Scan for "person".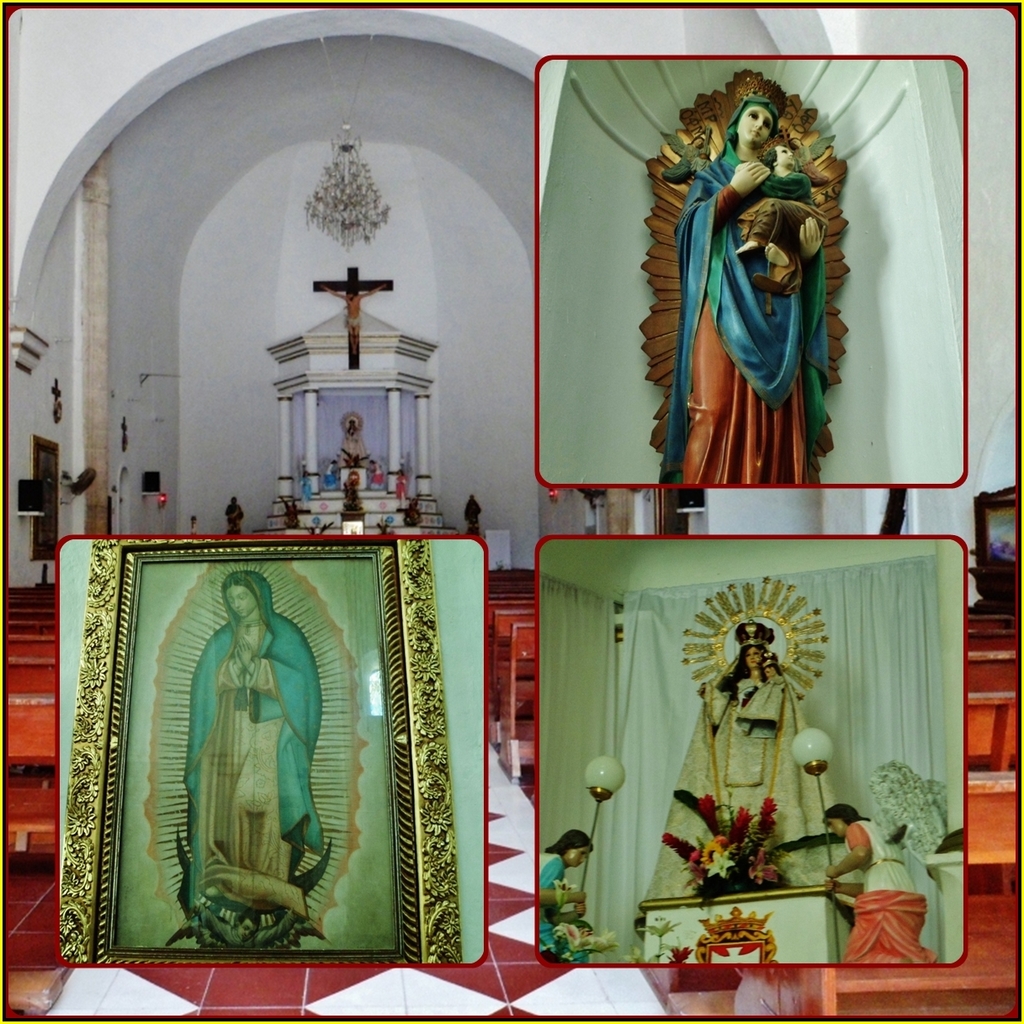
Scan result: x1=649, y1=622, x2=837, y2=907.
